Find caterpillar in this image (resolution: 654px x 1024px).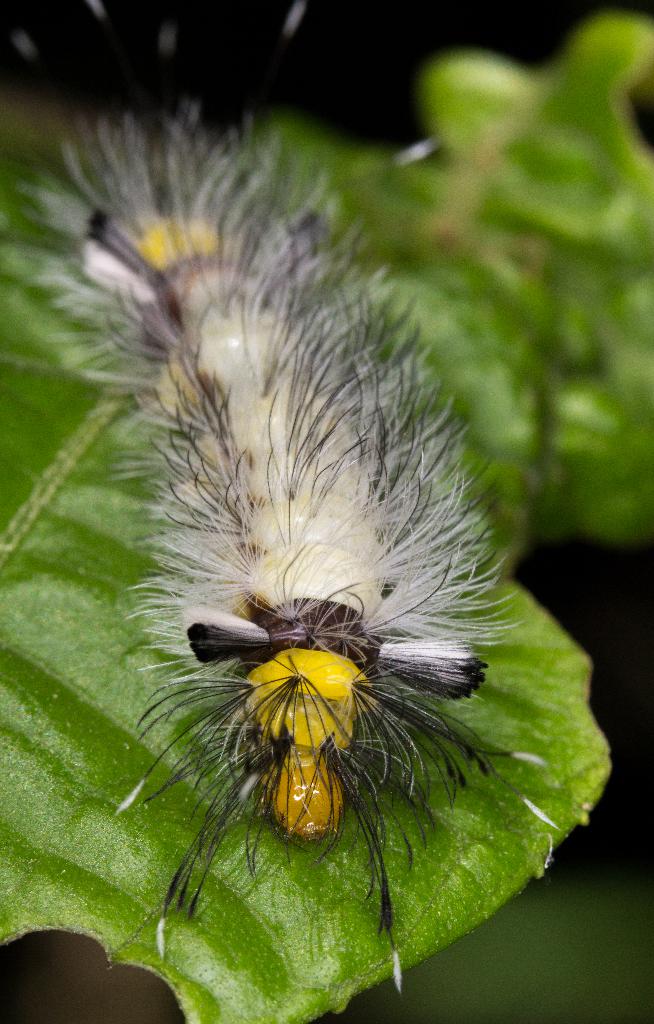
bbox=(12, 0, 557, 990).
